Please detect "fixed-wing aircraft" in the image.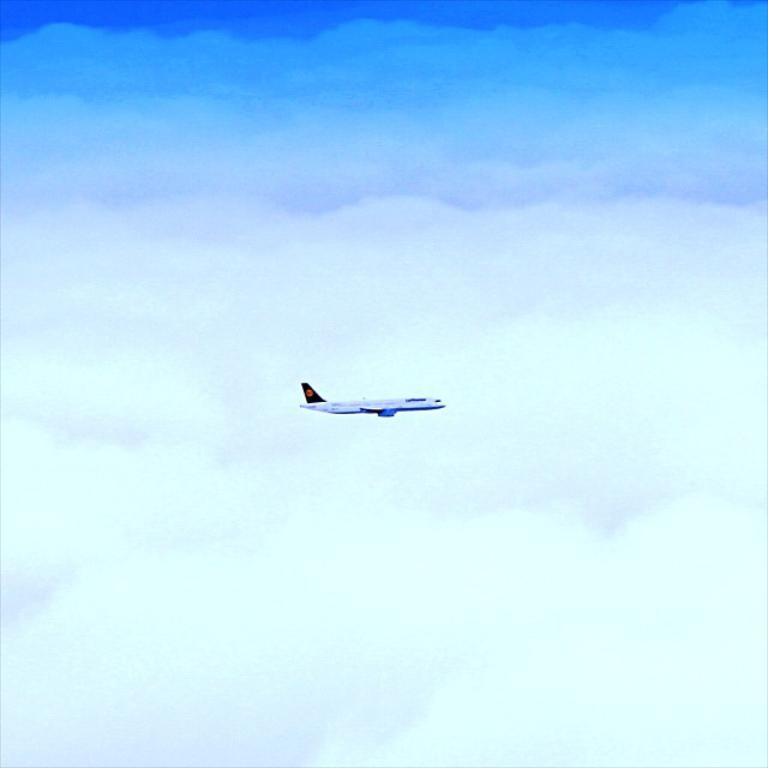
[299, 380, 448, 416].
